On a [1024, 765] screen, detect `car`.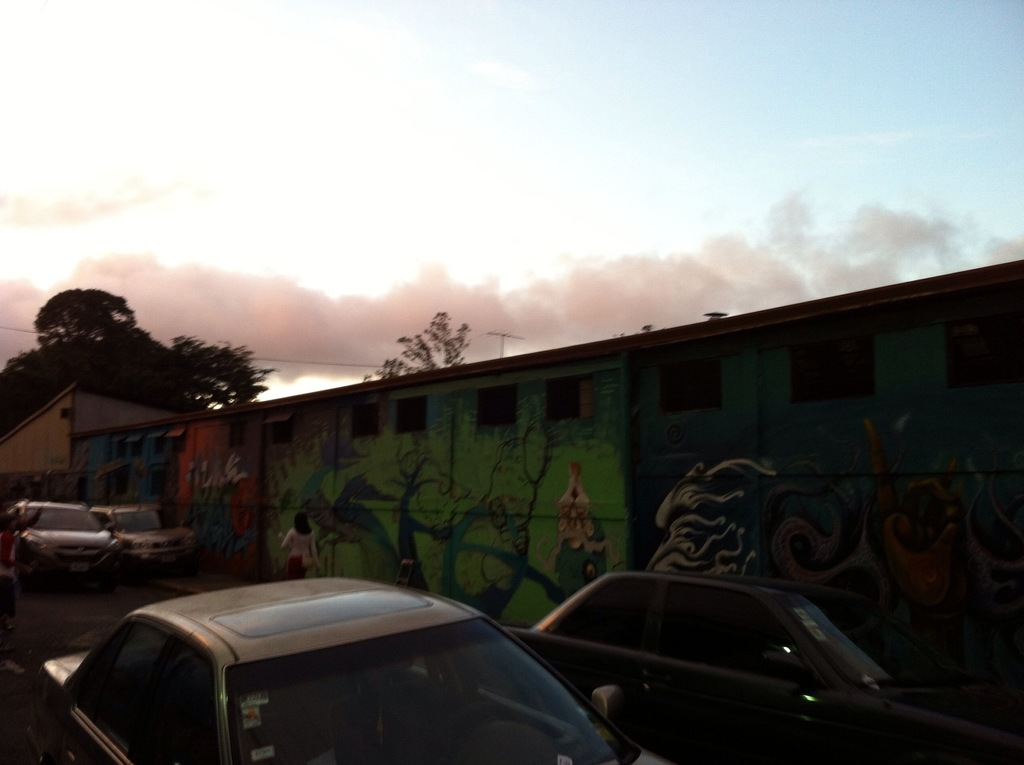
(x1=503, y1=572, x2=1023, y2=764).
